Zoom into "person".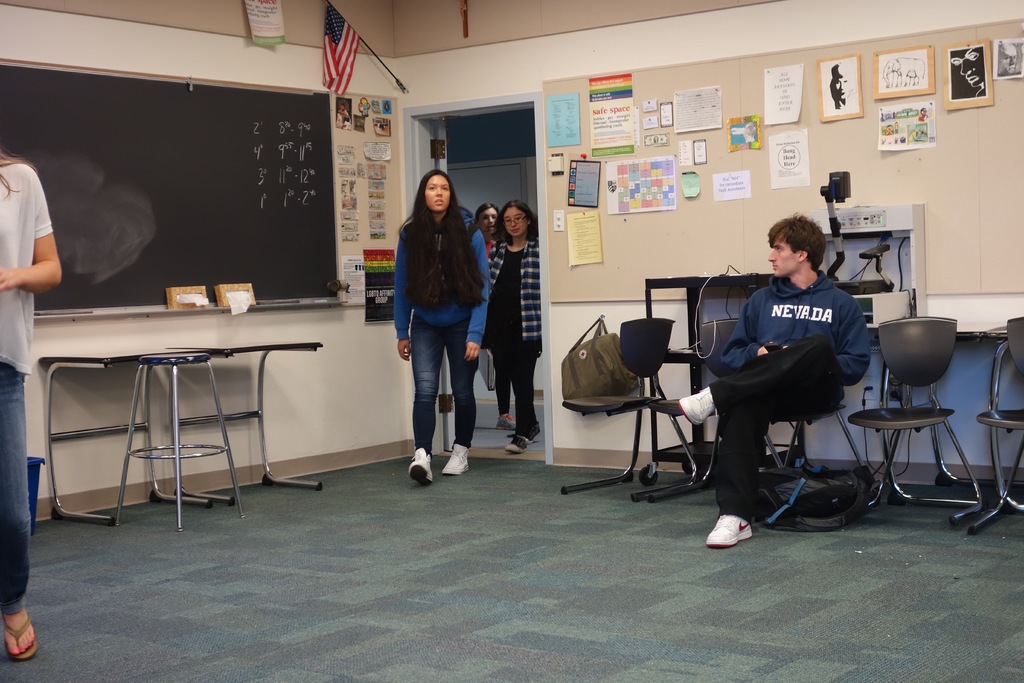
Zoom target: {"x1": 705, "y1": 206, "x2": 879, "y2": 529}.
